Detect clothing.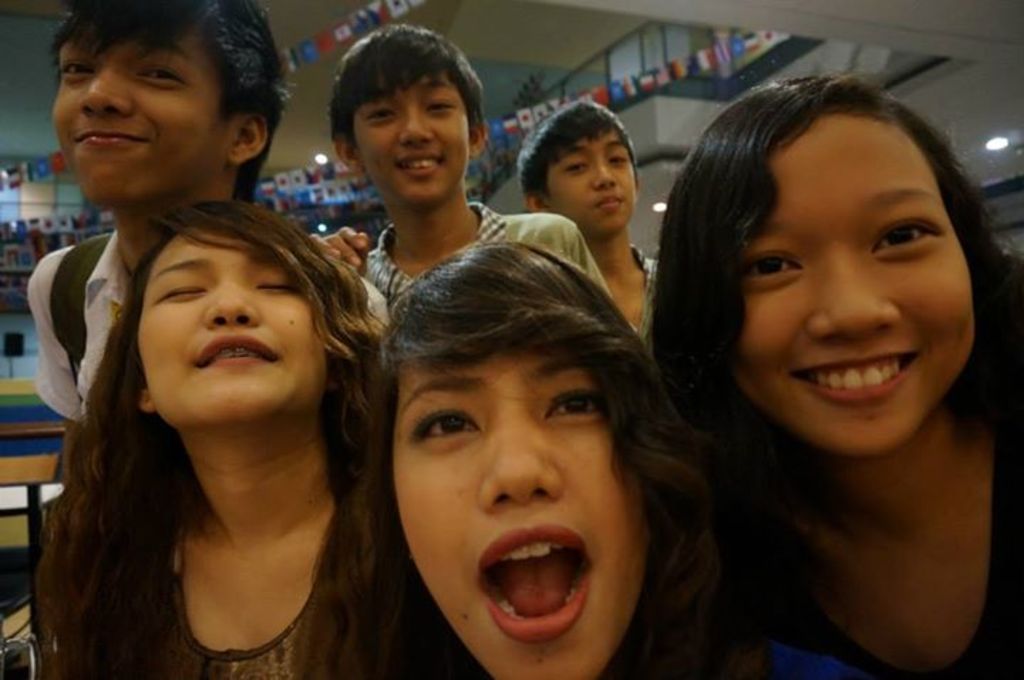
Detected at 435 619 865 679.
